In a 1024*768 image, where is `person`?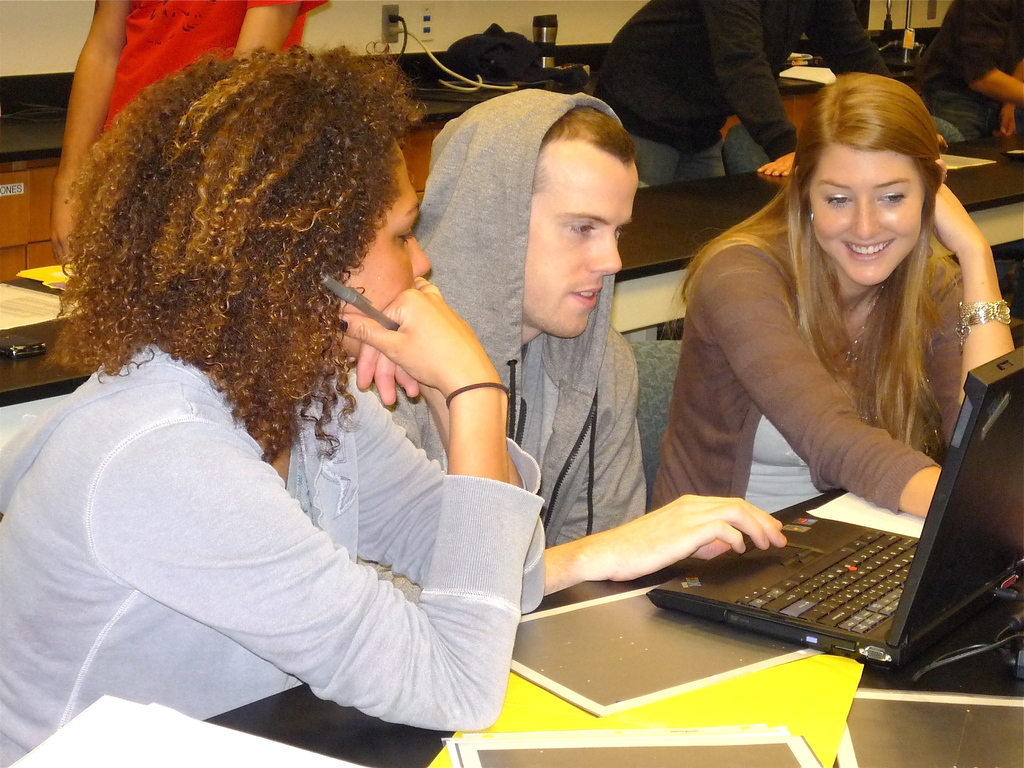
(0, 40, 547, 767).
